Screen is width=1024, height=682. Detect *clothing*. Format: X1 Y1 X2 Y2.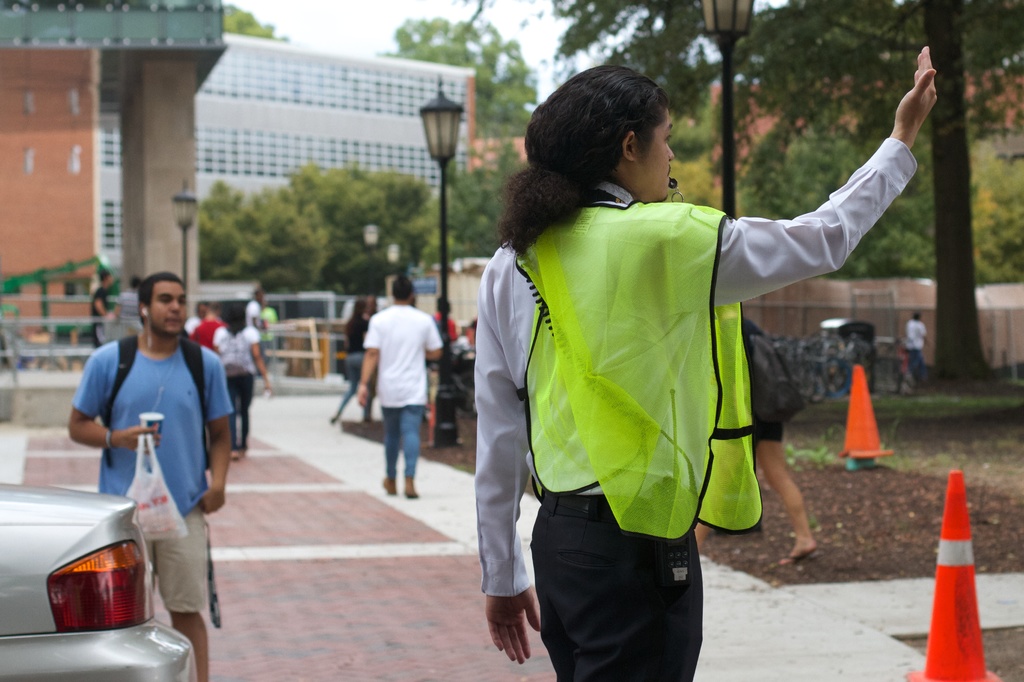
66 336 237 614.
